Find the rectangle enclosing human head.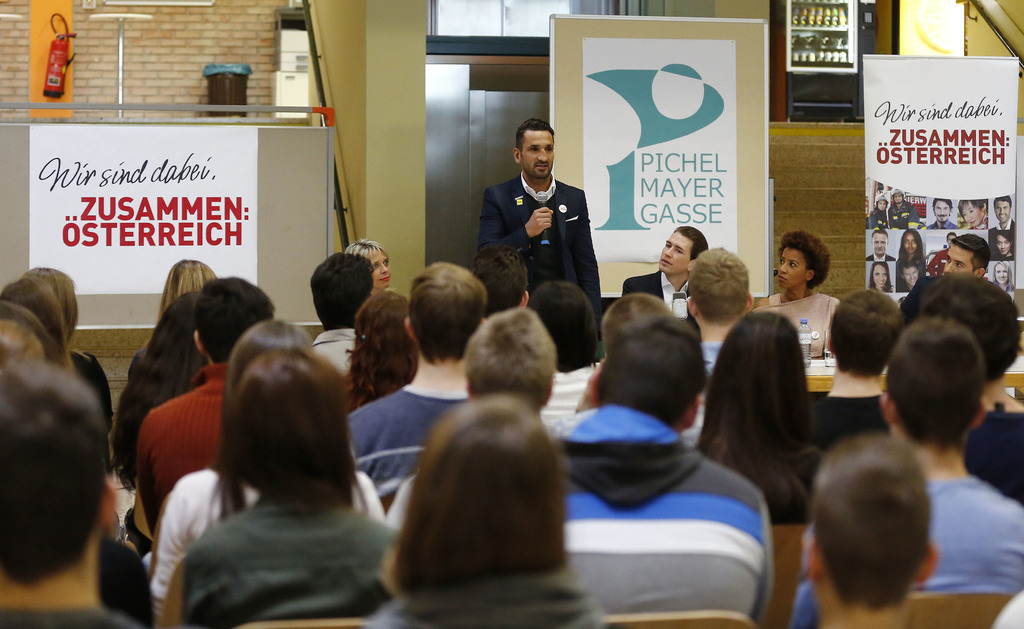
(874, 194, 888, 211).
